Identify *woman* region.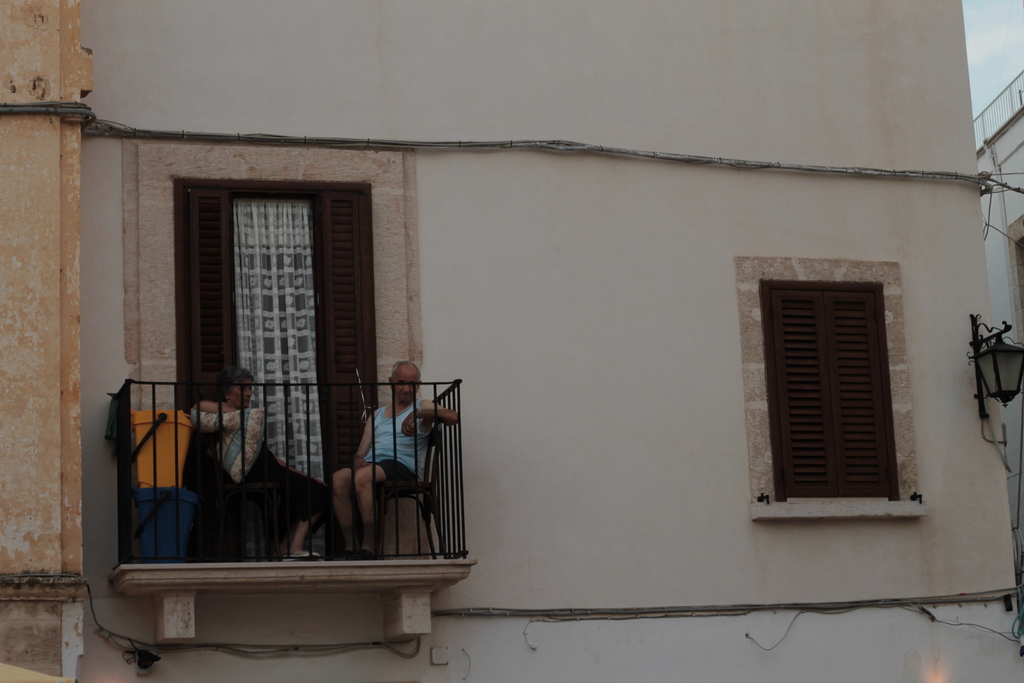
Region: bbox=[189, 370, 326, 561].
